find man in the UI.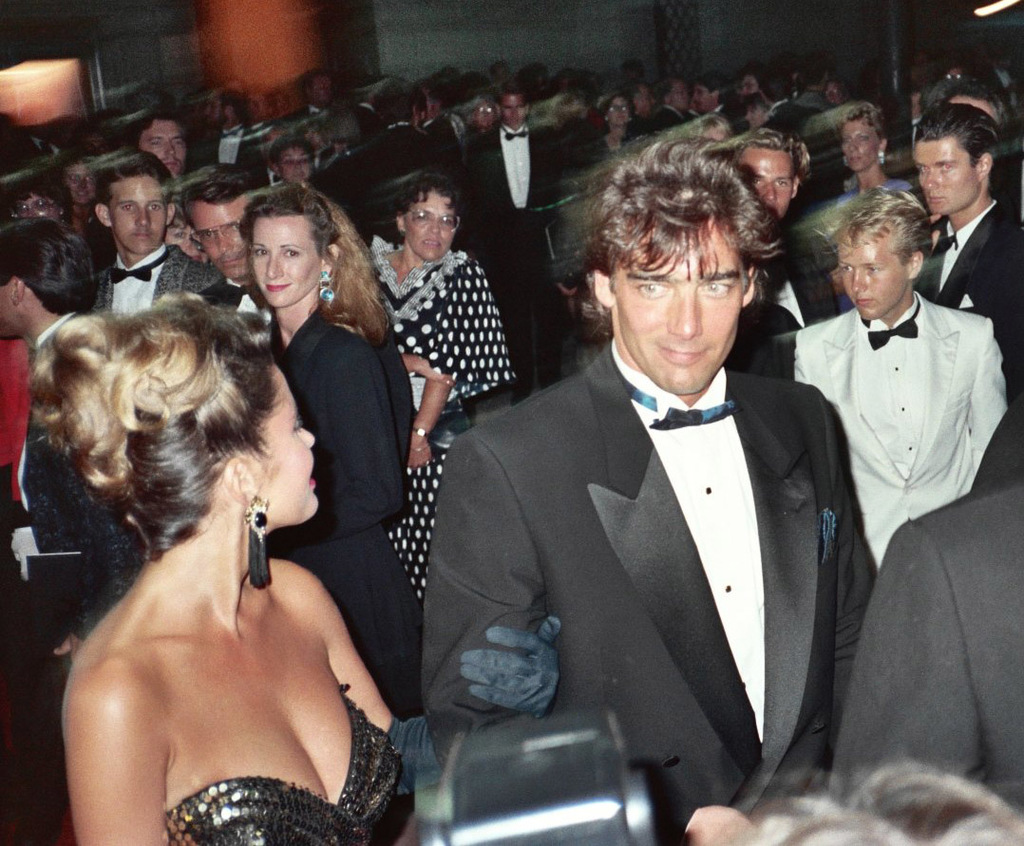
UI element at bbox=(179, 161, 261, 309).
